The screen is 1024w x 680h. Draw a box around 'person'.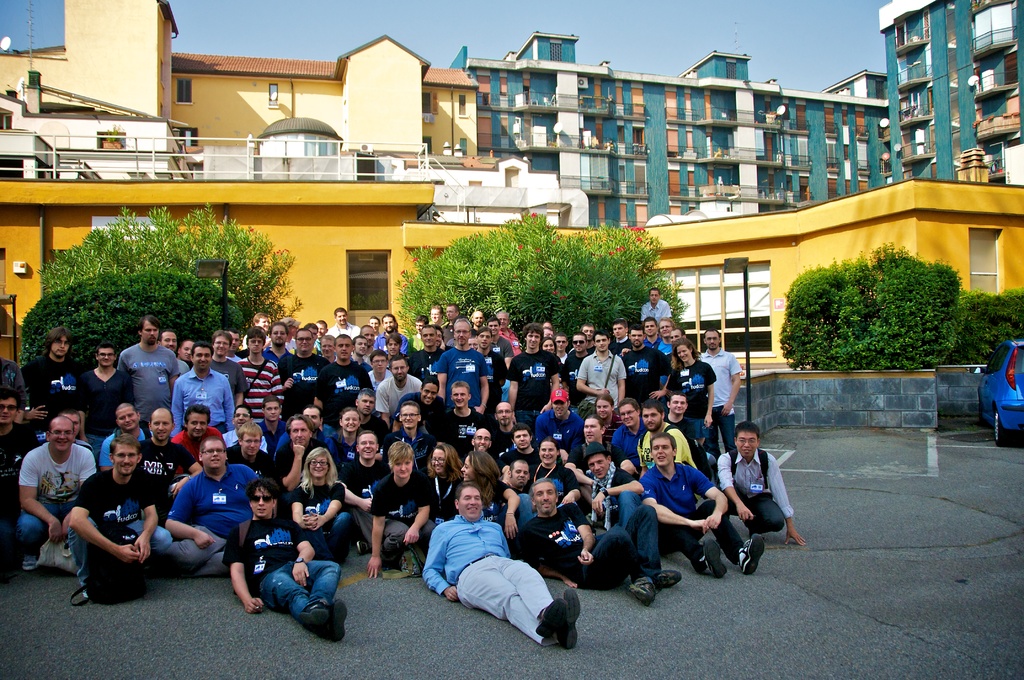
(left=275, top=406, right=328, bottom=464).
